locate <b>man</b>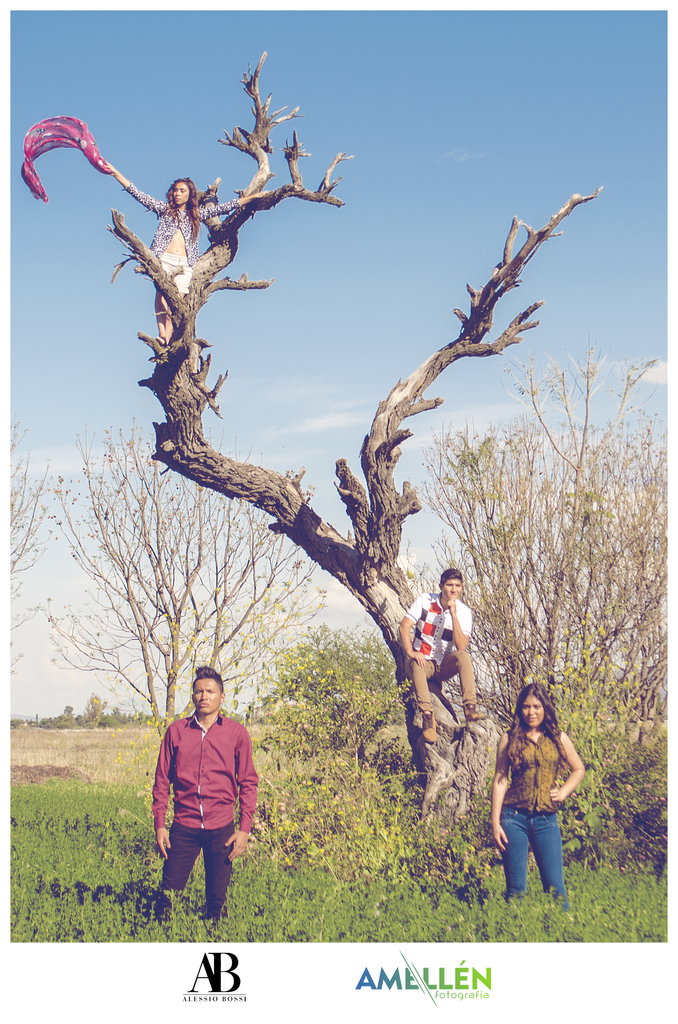
(150,672,264,909)
